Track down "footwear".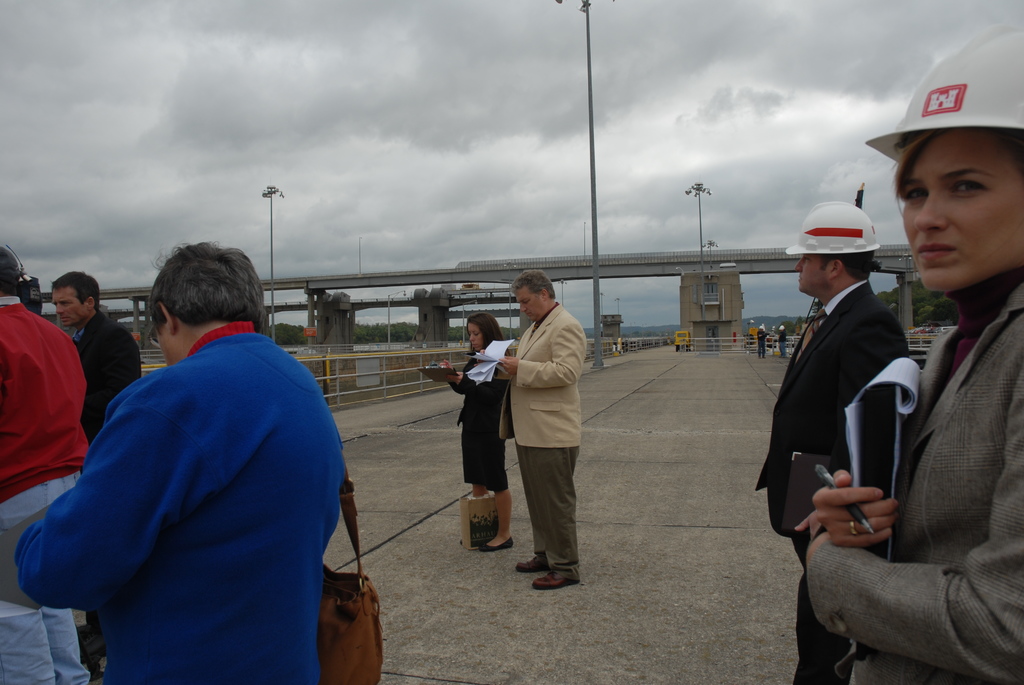
Tracked to box(516, 547, 545, 577).
